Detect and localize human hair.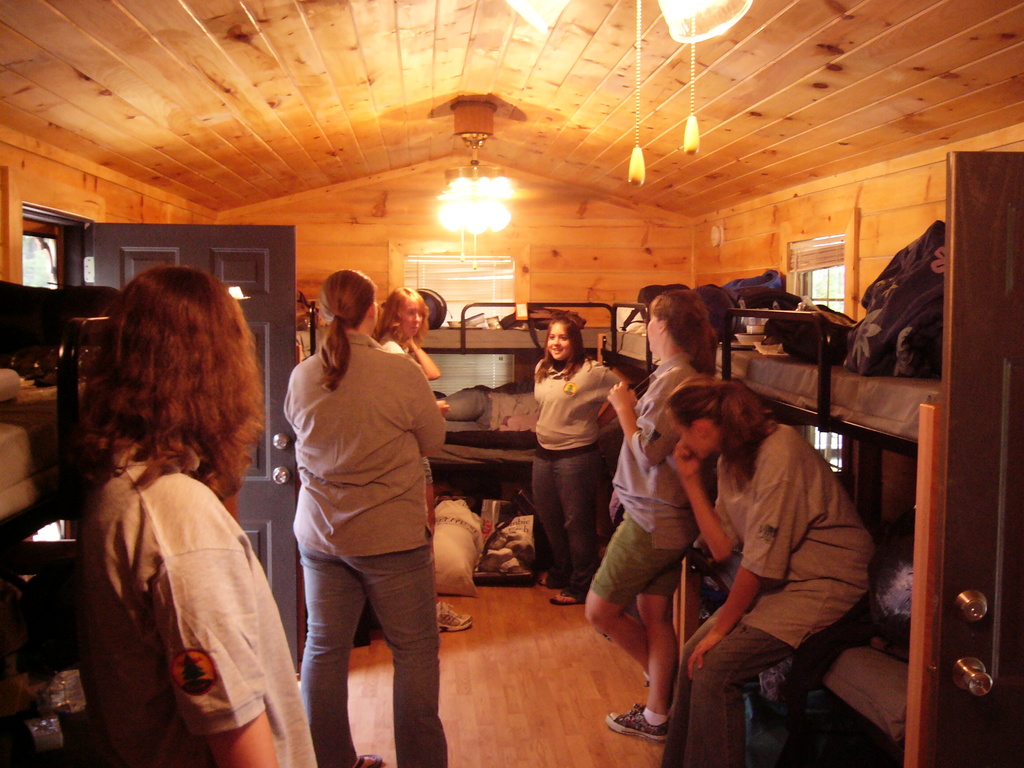
Localized at <box>646,285,716,376</box>.
